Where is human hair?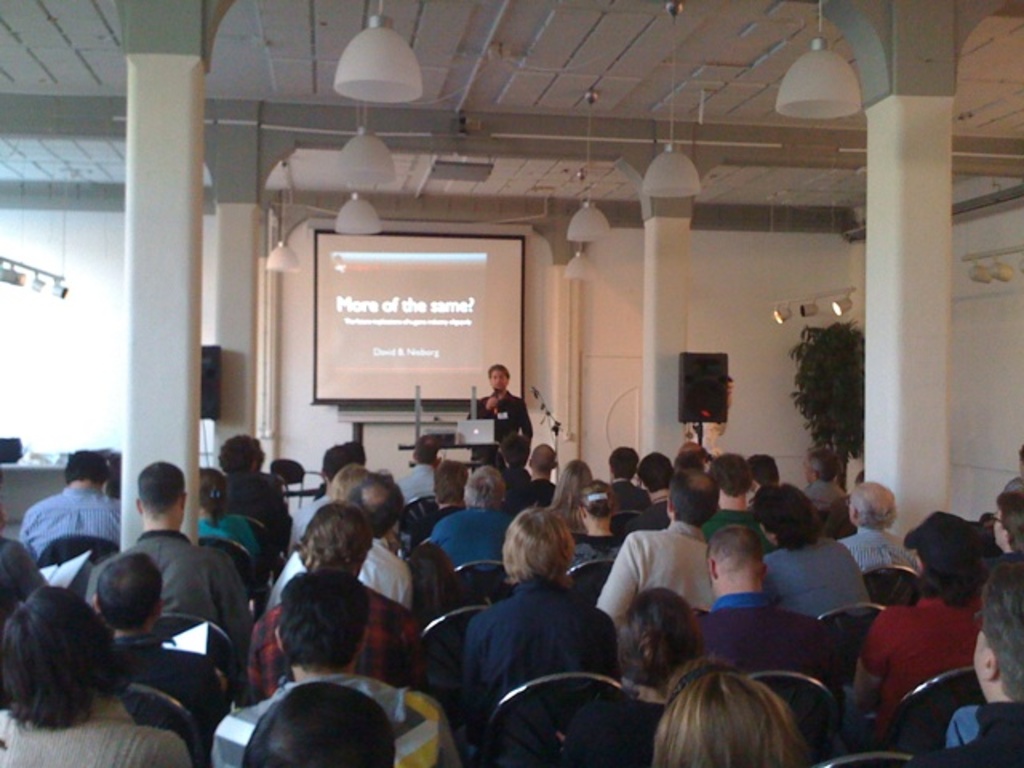
rect(922, 563, 982, 600).
